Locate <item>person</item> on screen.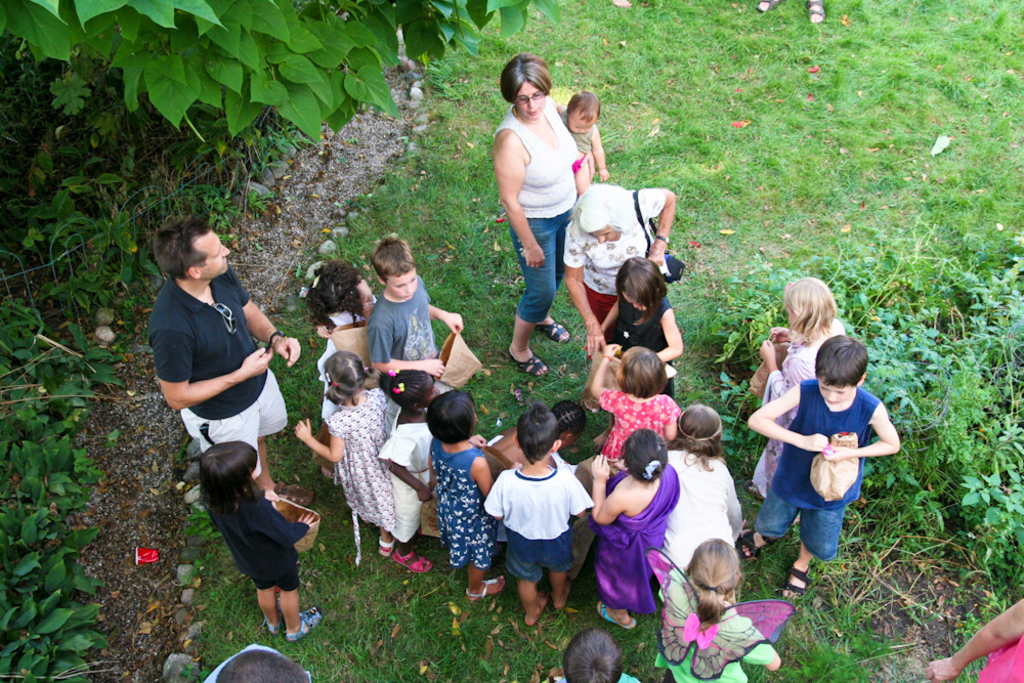
On screen at box=[542, 624, 643, 682].
